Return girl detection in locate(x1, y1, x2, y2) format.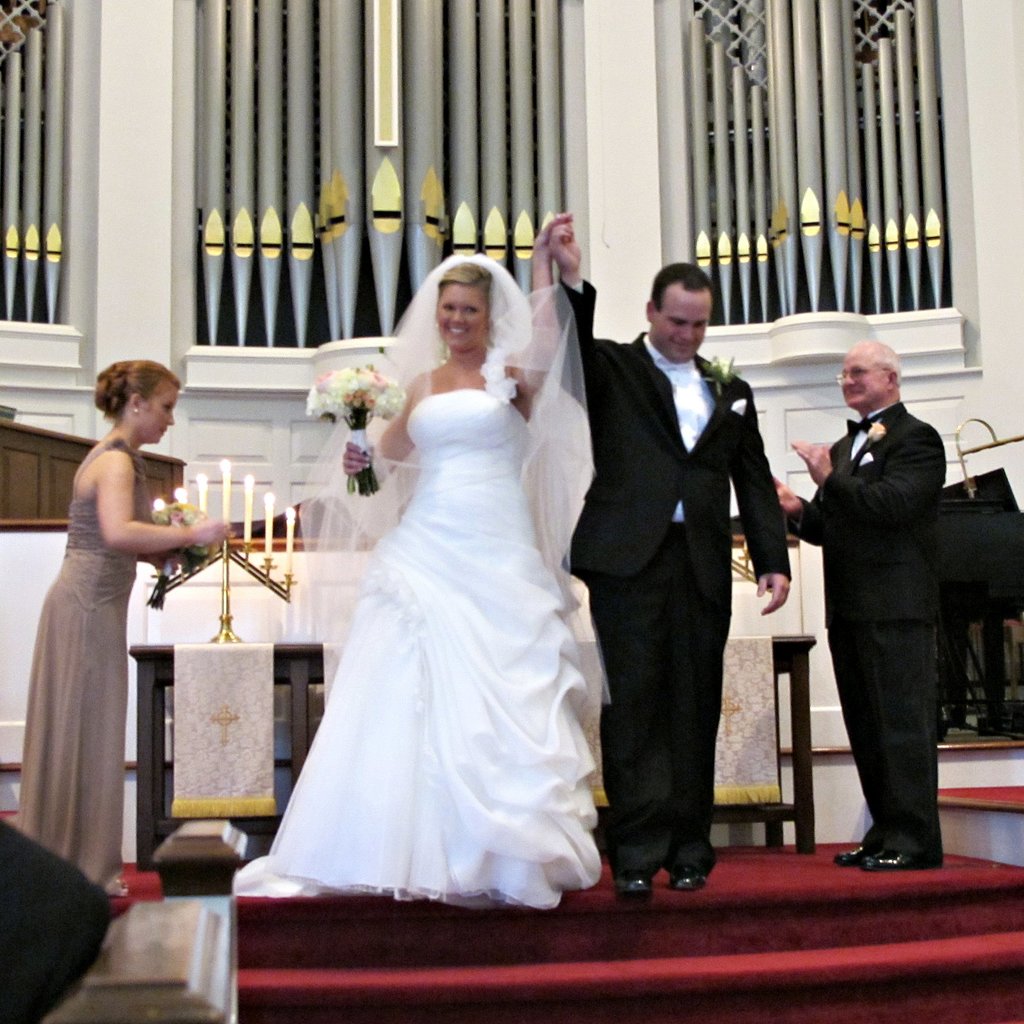
locate(8, 352, 231, 890).
